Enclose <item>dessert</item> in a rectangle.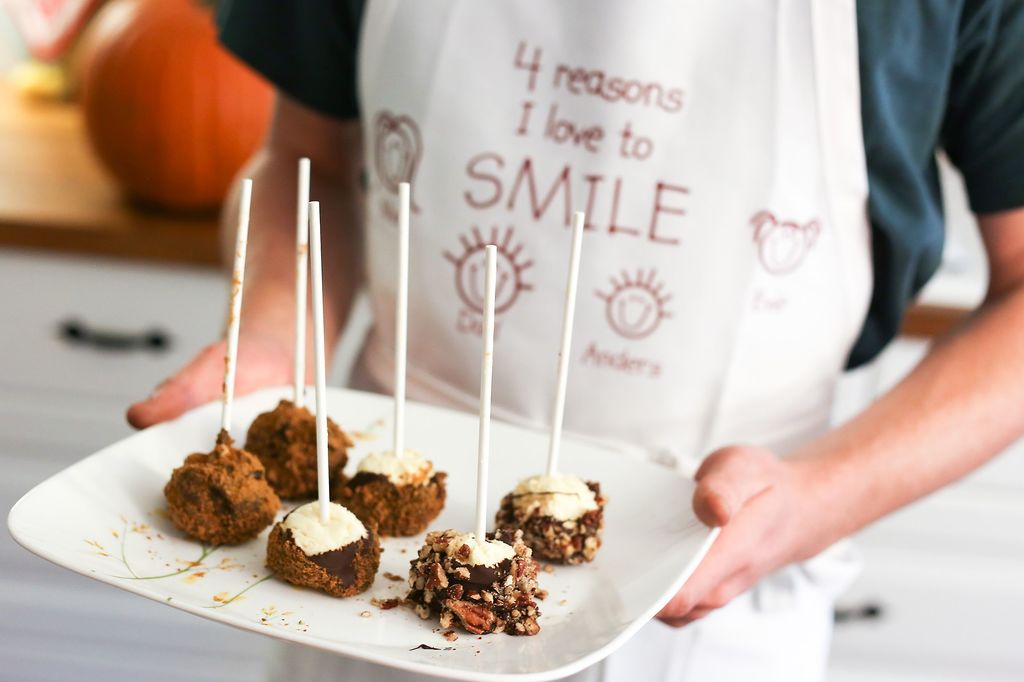
{"x1": 499, "y1": 468, "x2": 605, "y2": 571}.
